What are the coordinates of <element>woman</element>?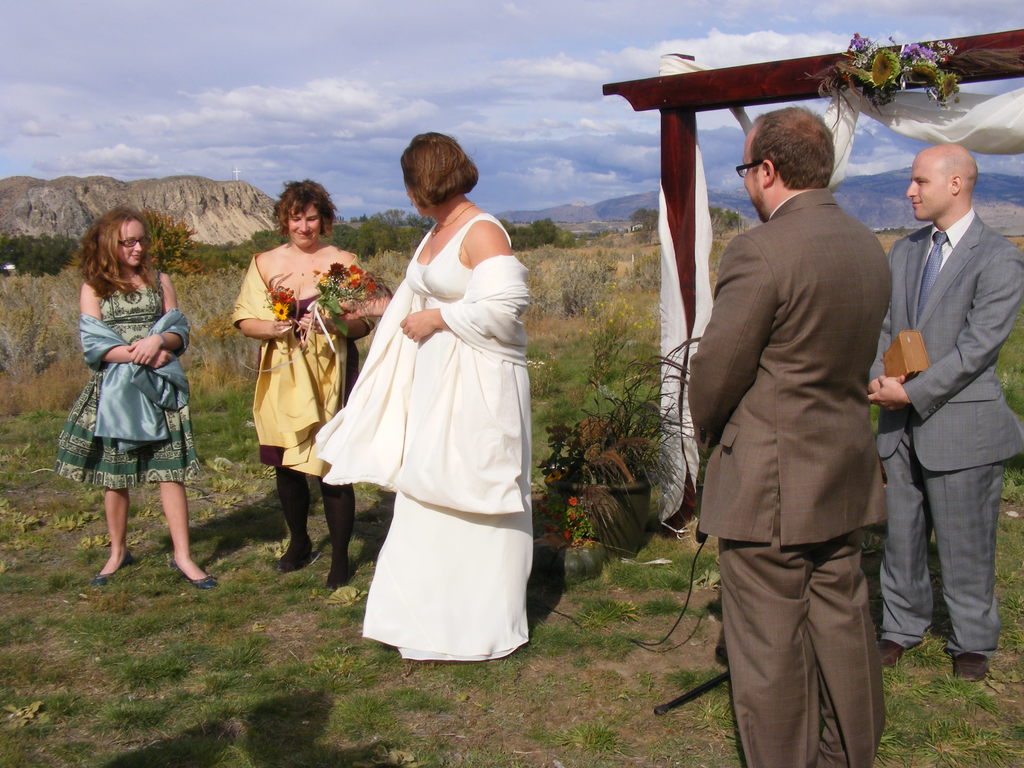
box(330, 147, 545, 679).
